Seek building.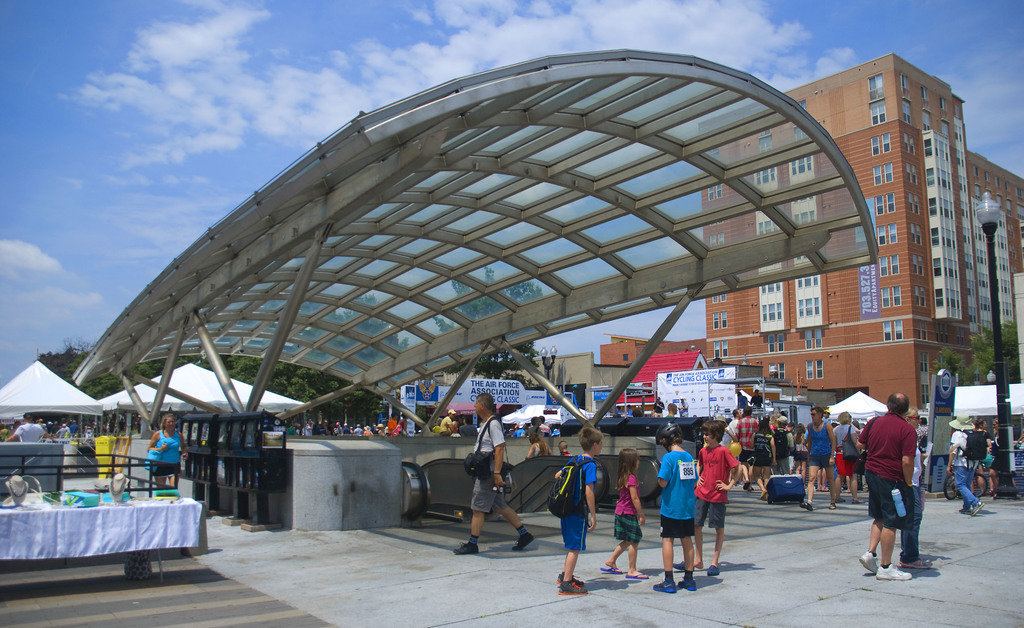
(x1=705, y1=45, x2=1023, y2=461).
